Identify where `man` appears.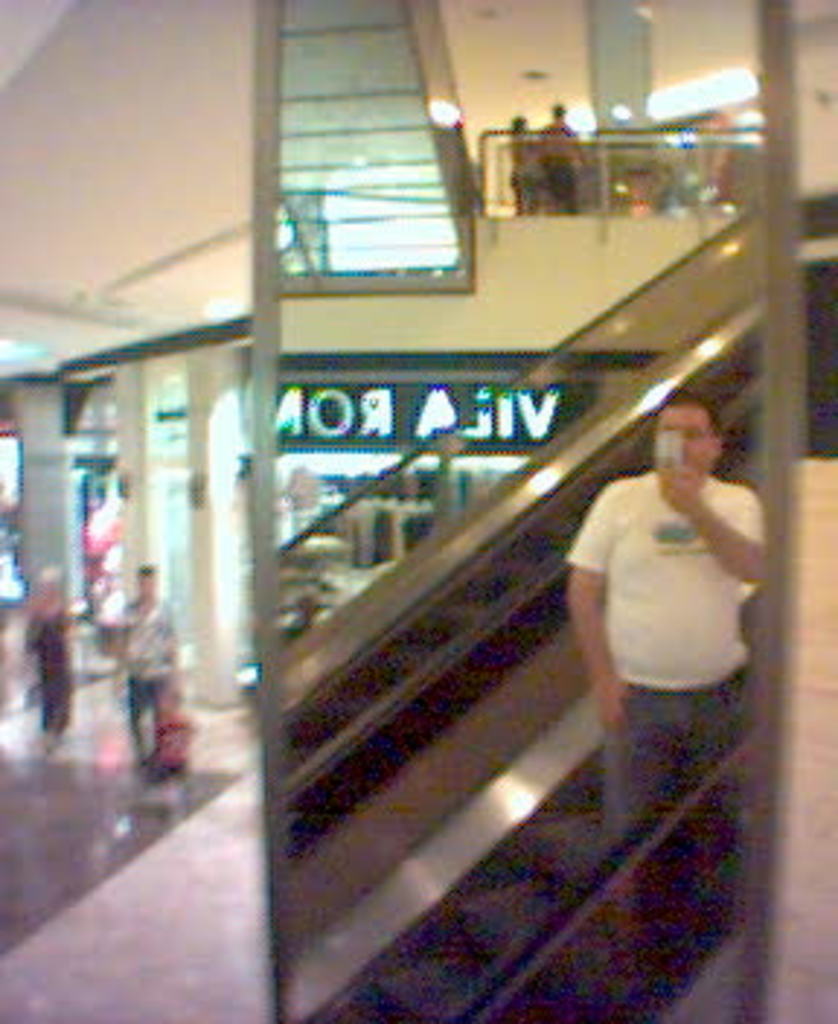
Appears at [x1=562, y1=378, x2=791, y2=771].
